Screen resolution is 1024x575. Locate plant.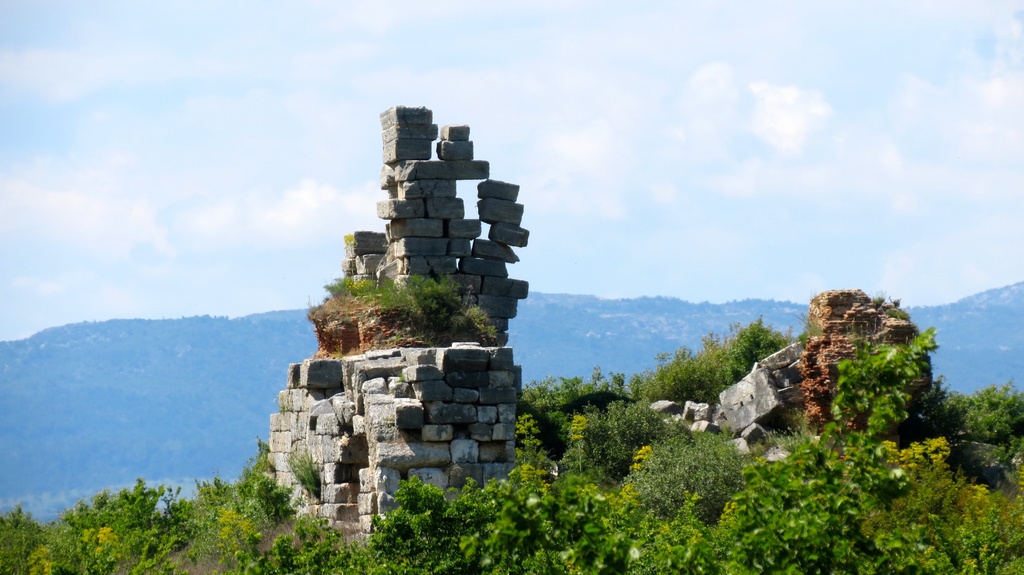
locate(630, 493, 761, 570).
